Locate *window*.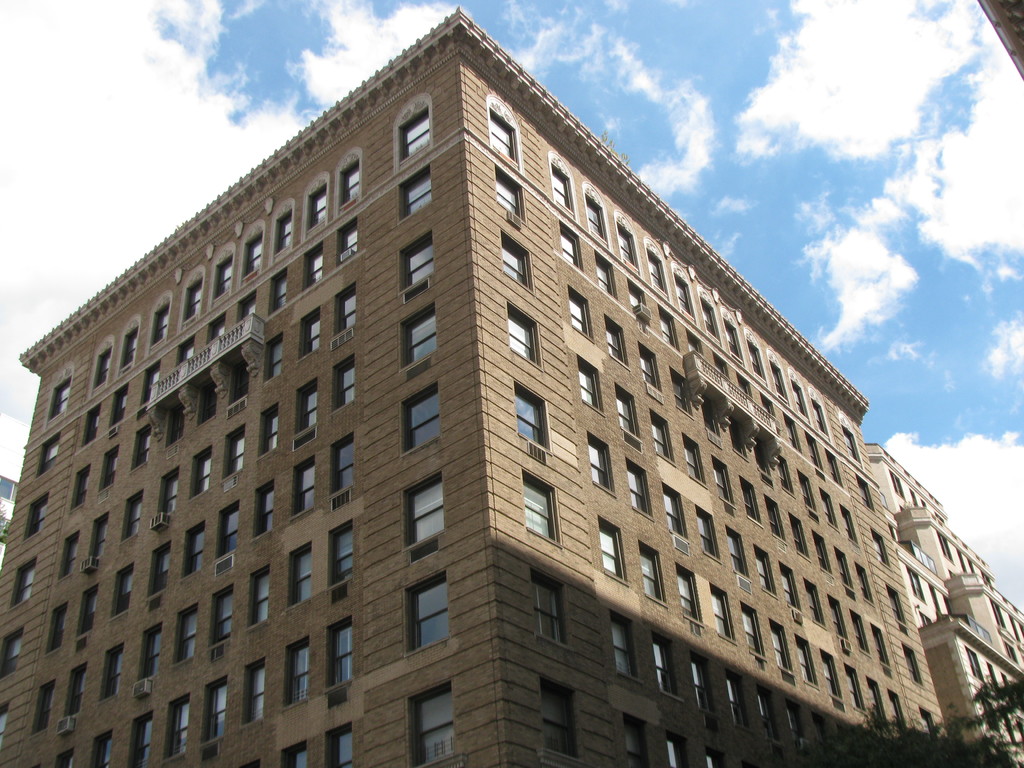
Bounding box: Rect(750, 347, 762, 376).
